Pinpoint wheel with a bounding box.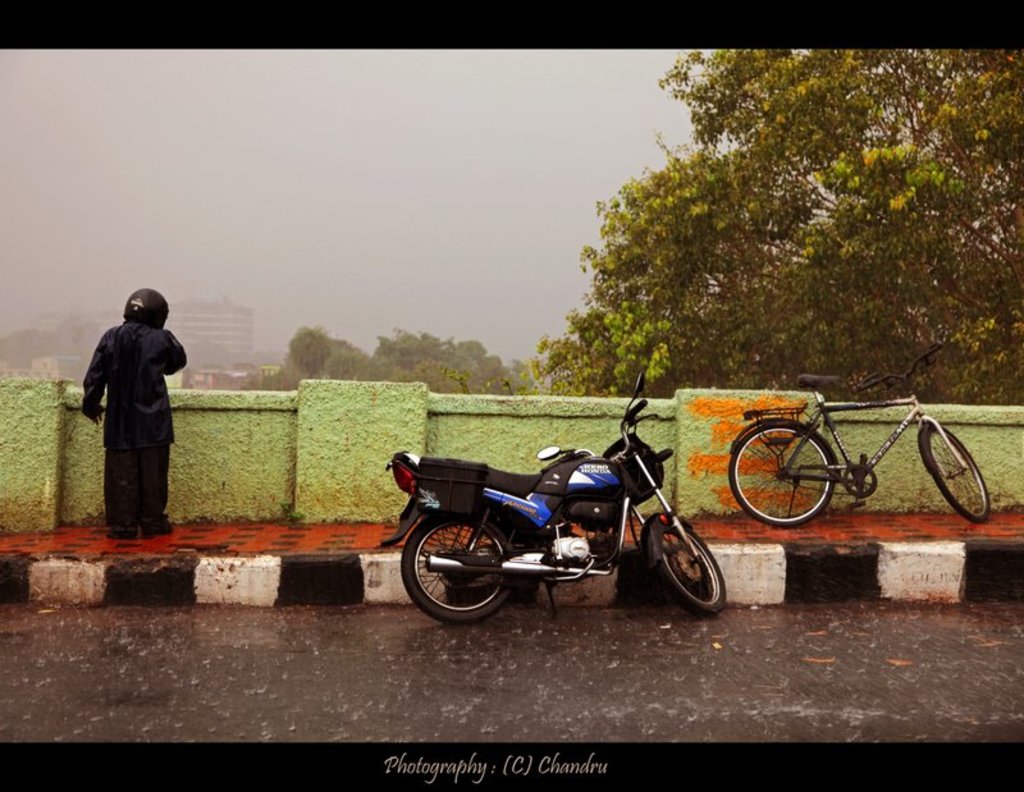
(411, 532, 516, 610).
